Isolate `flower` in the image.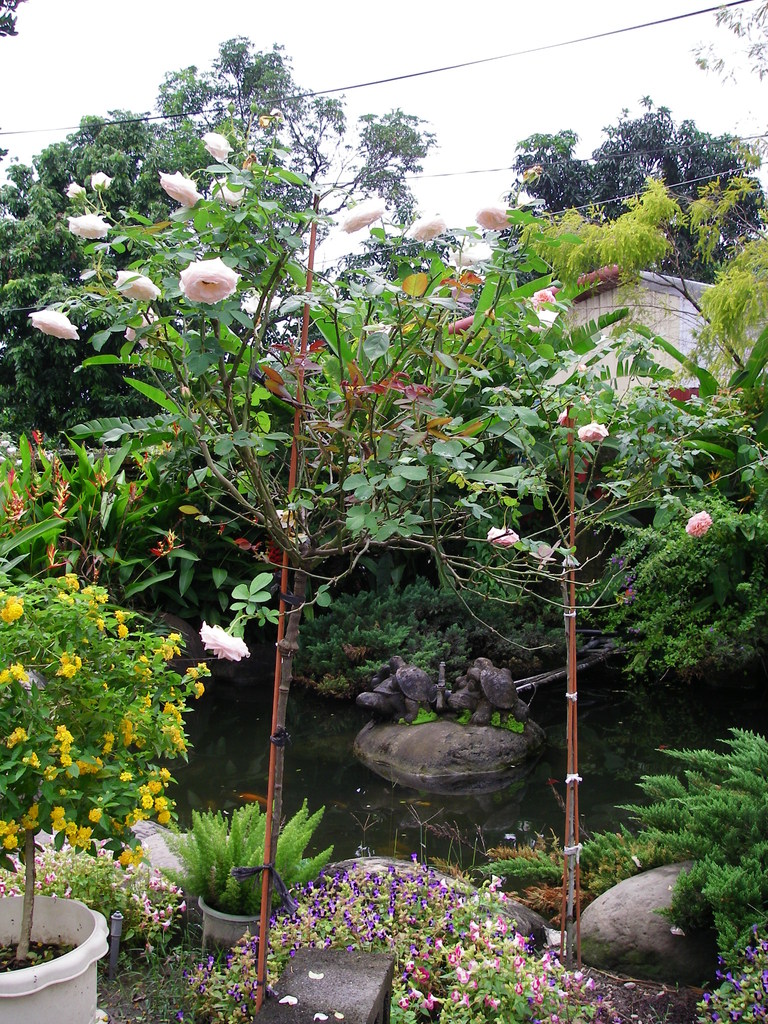
Isolated region: (left=175, top=253, right=242, bottom=309).
